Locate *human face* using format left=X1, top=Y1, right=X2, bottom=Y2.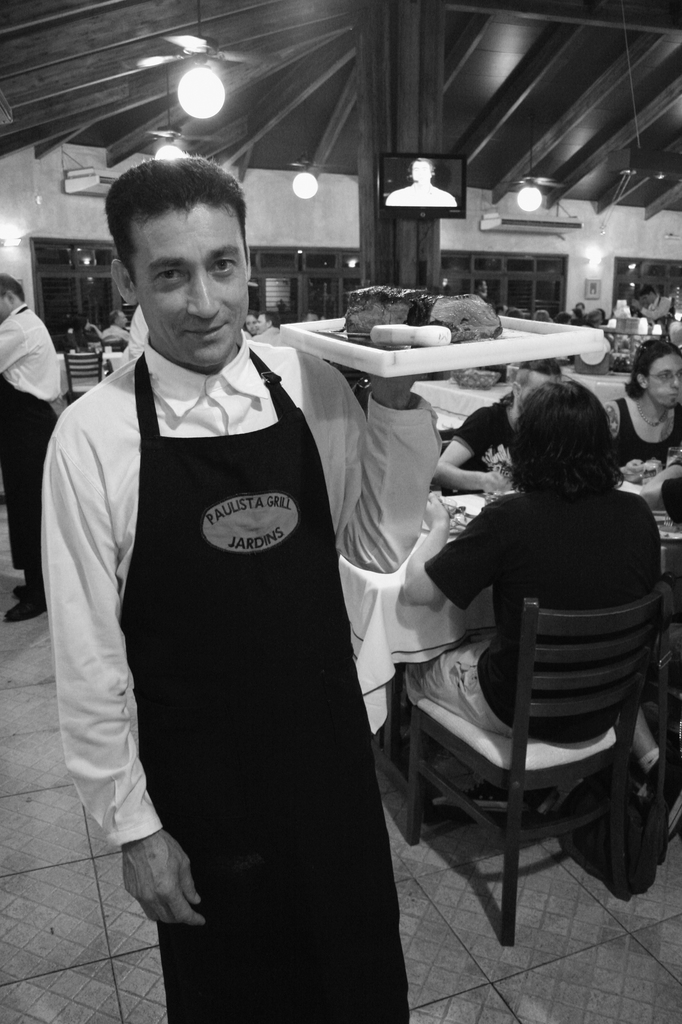
left=138, top=198, right=250, bottom=373.
